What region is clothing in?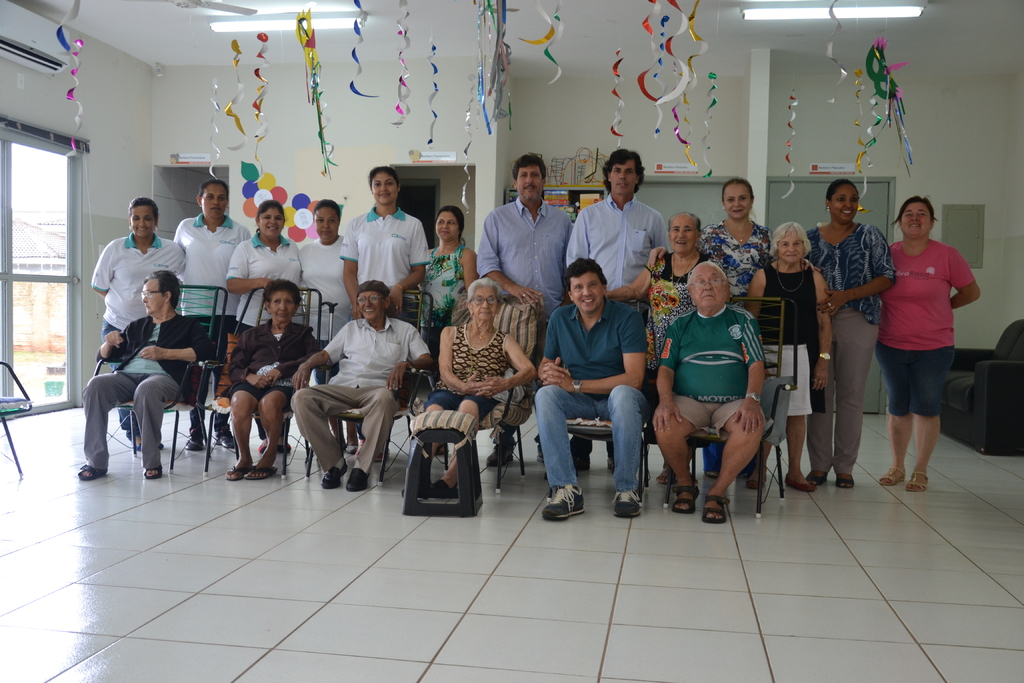
{"x1": 345, "y1": 205, "x2": 429, "y2": 310}.
